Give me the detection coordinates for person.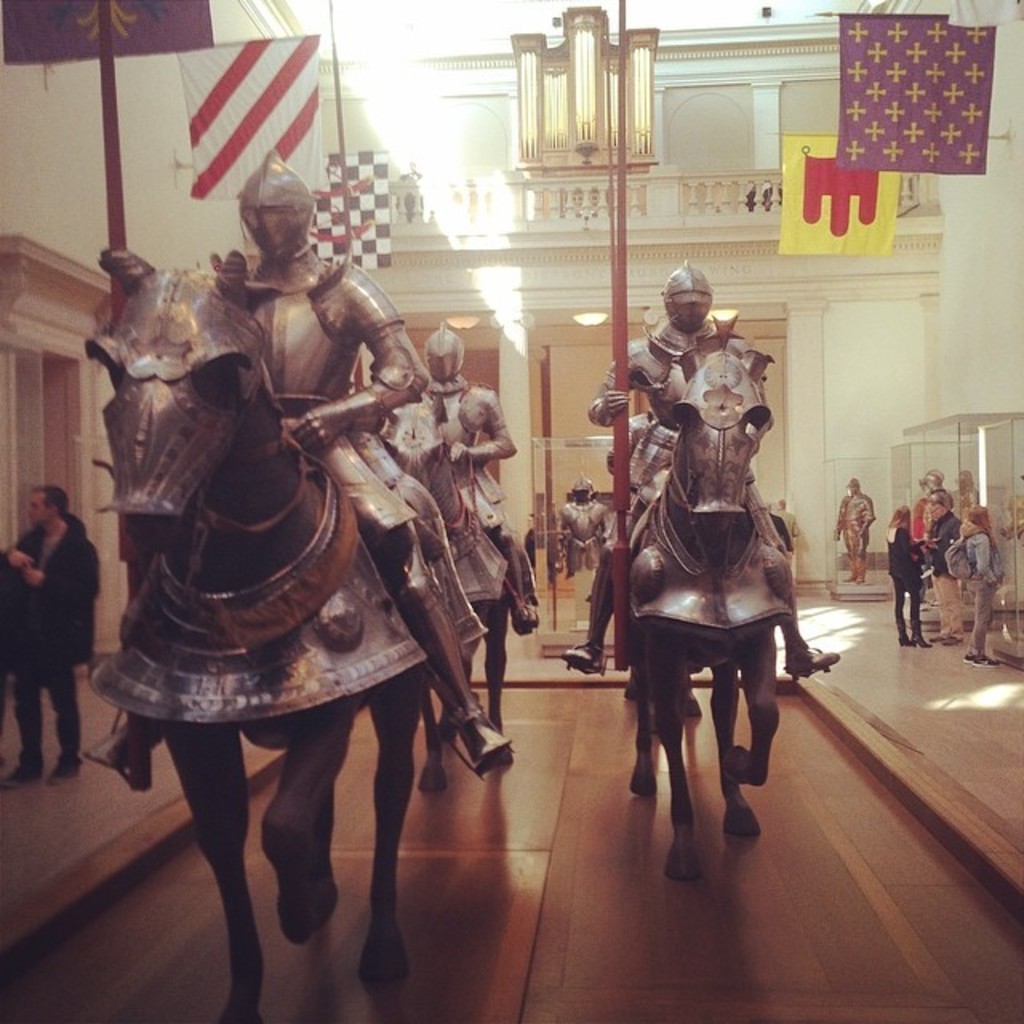
<box>557,259,843,680</box>.
